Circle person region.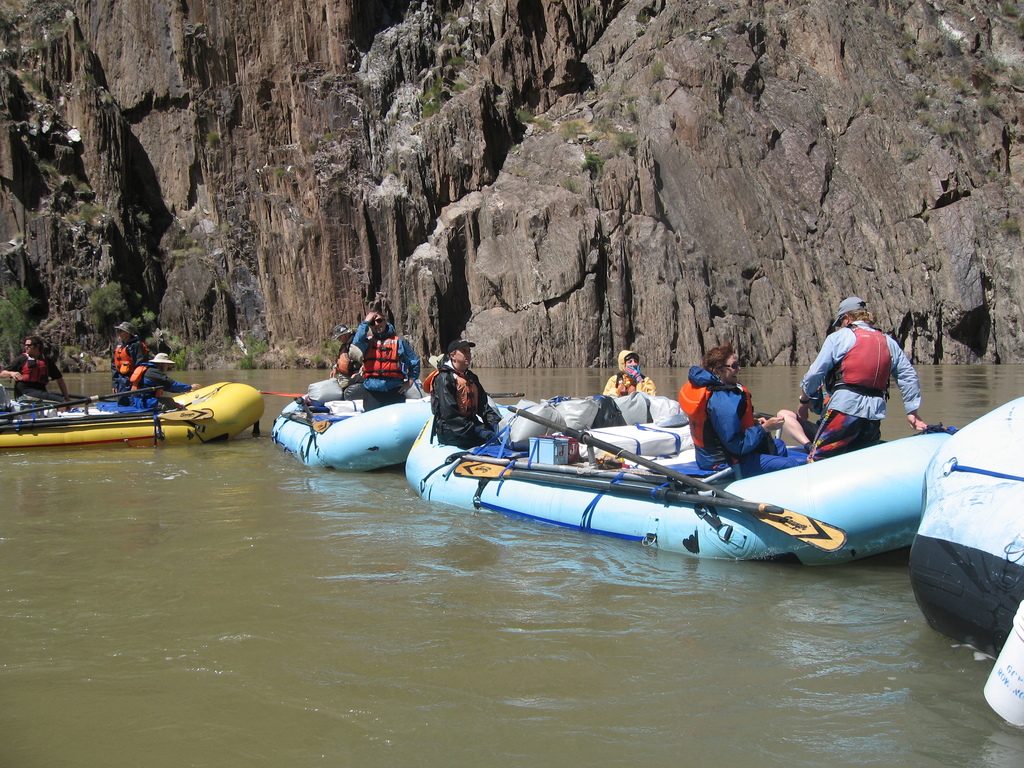
Region: 675 347 778 474.
